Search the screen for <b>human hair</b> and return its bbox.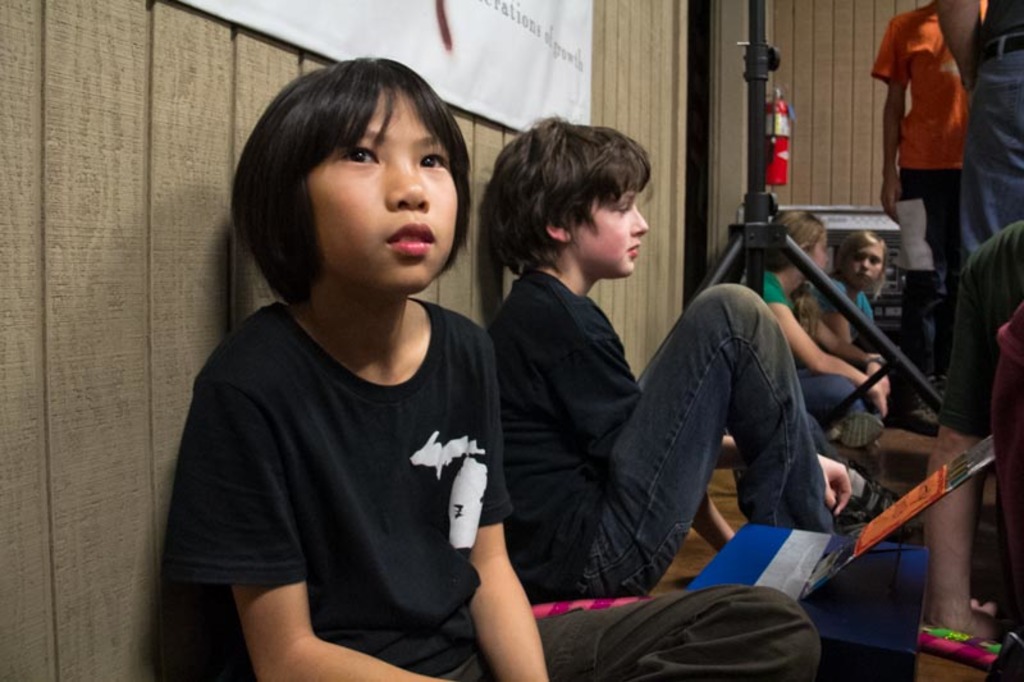
Found: BBox(765, 207, 826, 250).
